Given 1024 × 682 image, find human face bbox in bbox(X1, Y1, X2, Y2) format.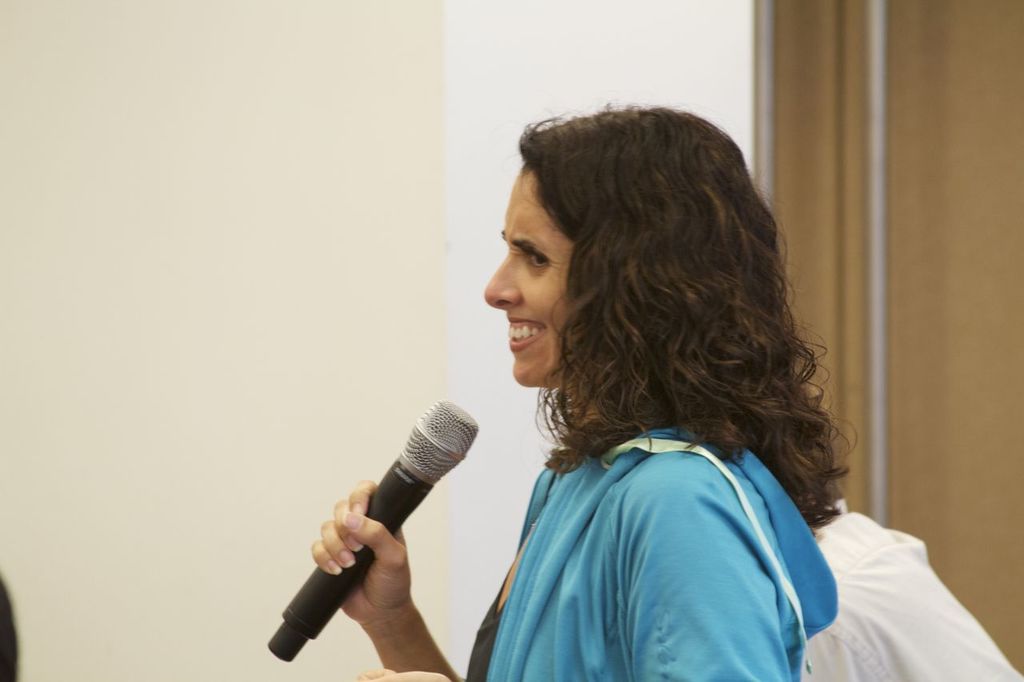
bbox(486, 158, 600, 383).
